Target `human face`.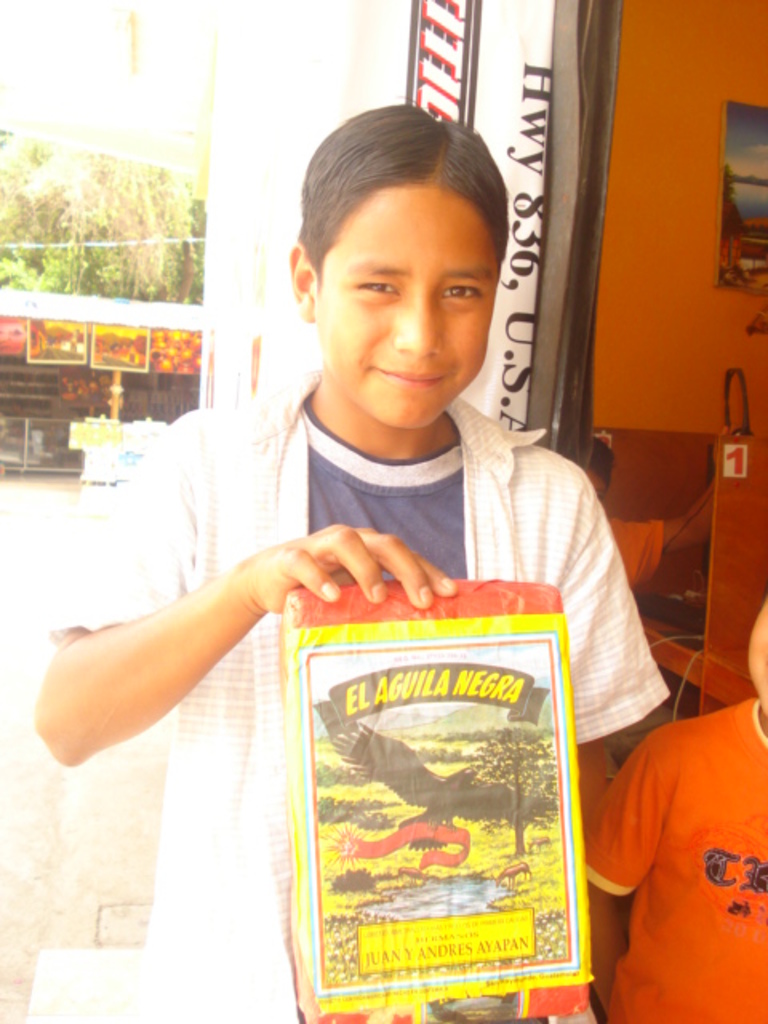
Target region: pyautogui.locateOnScreen(328, 189, 504, 427).
